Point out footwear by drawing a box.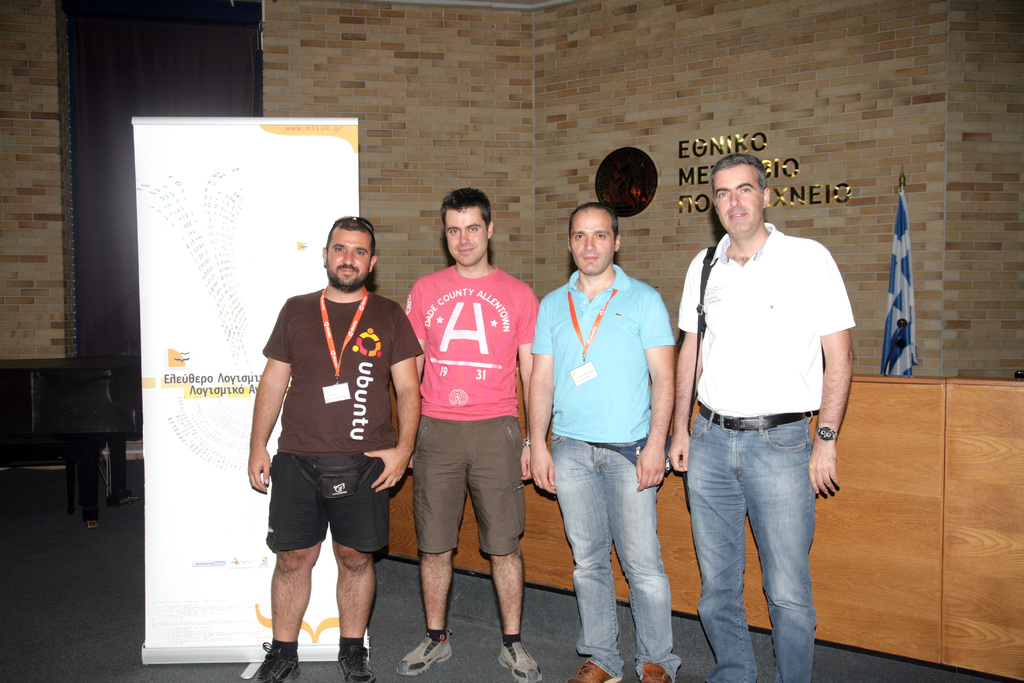
[397, 629, 458, 678].
